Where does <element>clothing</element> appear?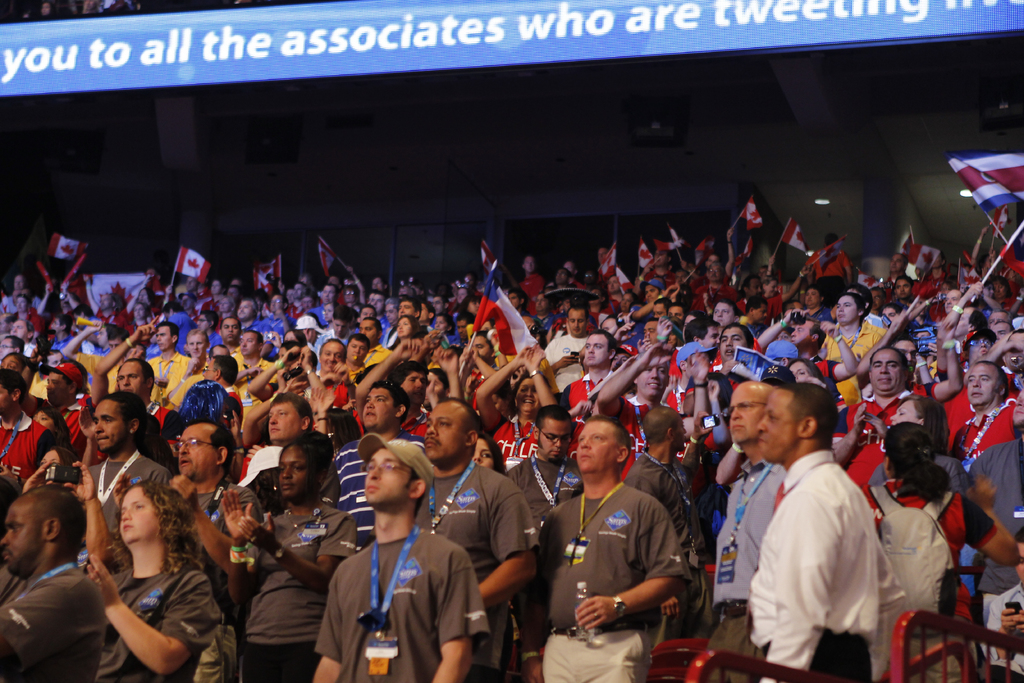
Appears at 409, 457, 524, 655.
